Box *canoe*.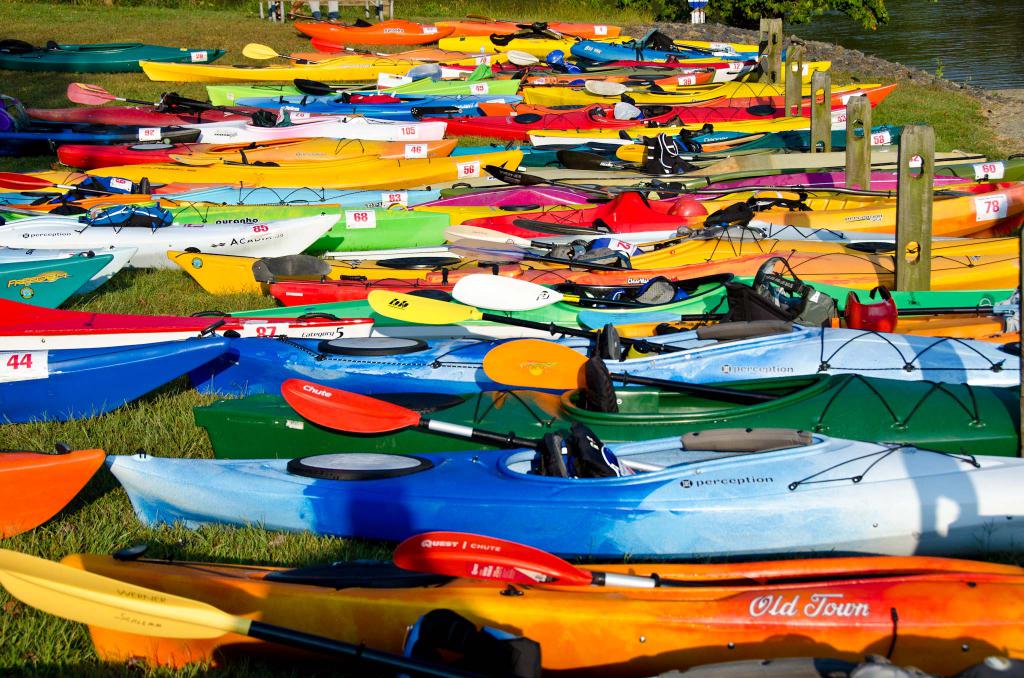
rect(438, 60, 746, 82).
